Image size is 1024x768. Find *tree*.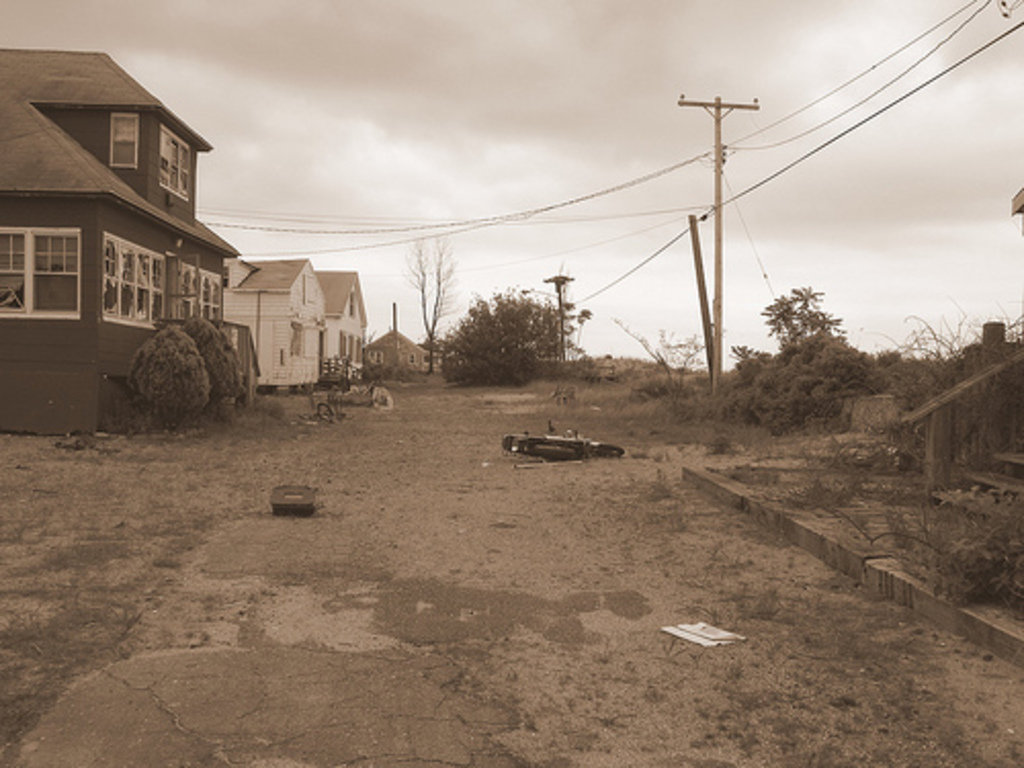
(left=723, top=285, right=854, bottom=367).
